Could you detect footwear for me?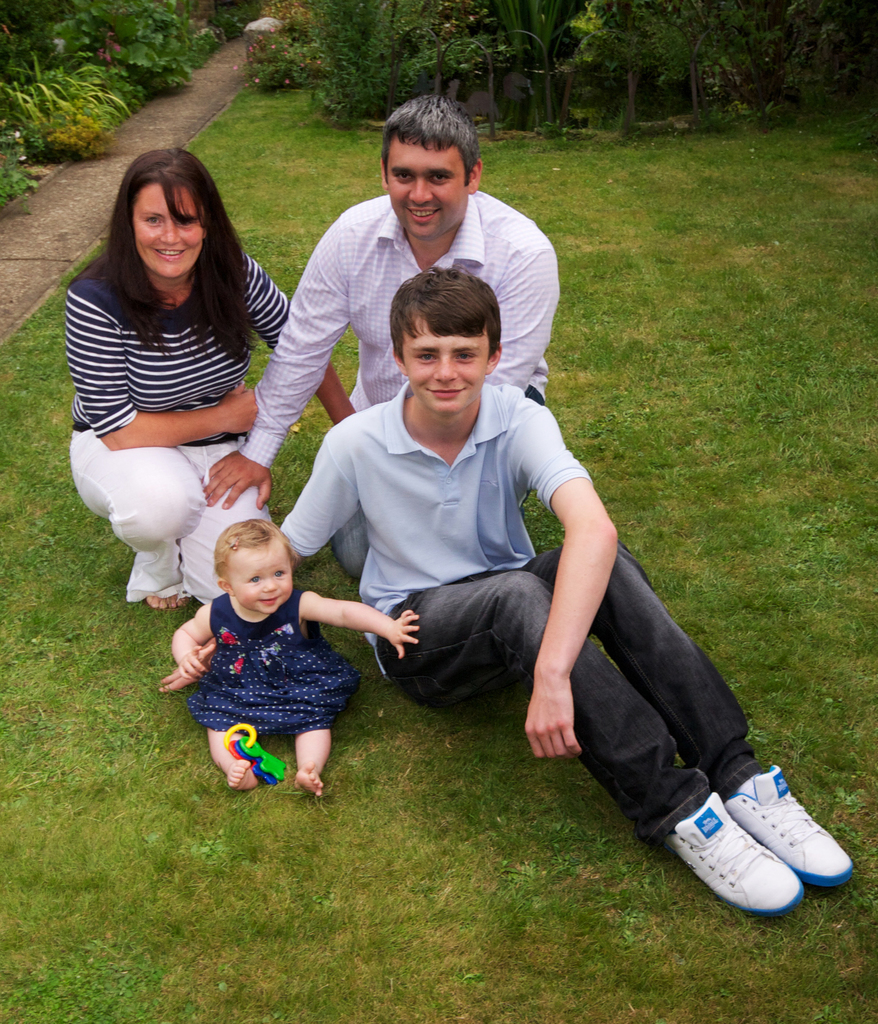
Detection result: 663, 787, 805, 911.
